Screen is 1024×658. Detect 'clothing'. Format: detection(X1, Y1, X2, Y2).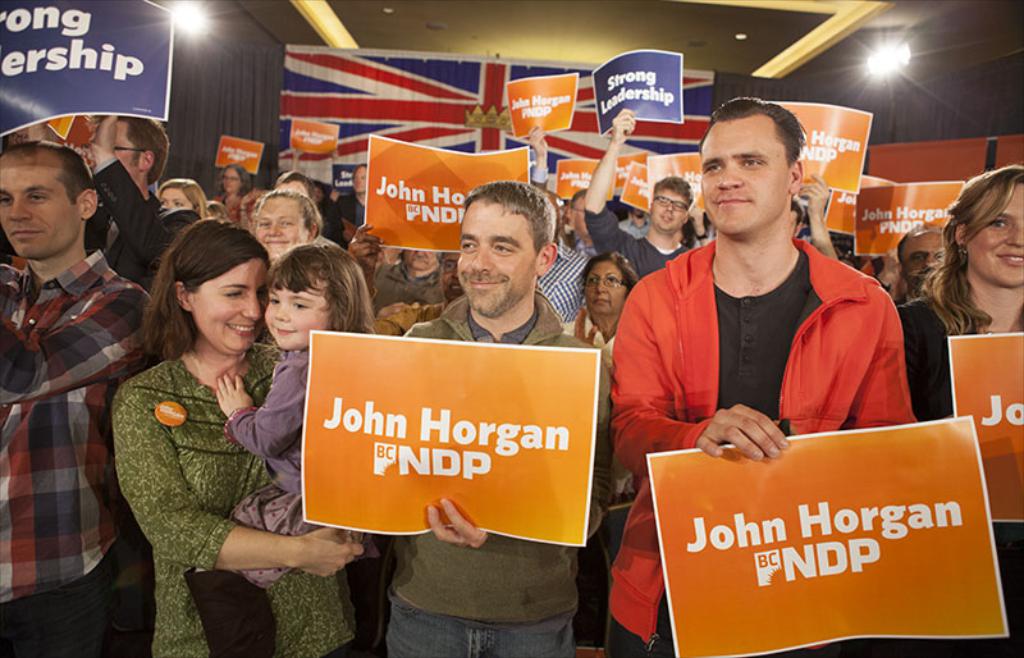
detection(893, 291, 1023, 657).
